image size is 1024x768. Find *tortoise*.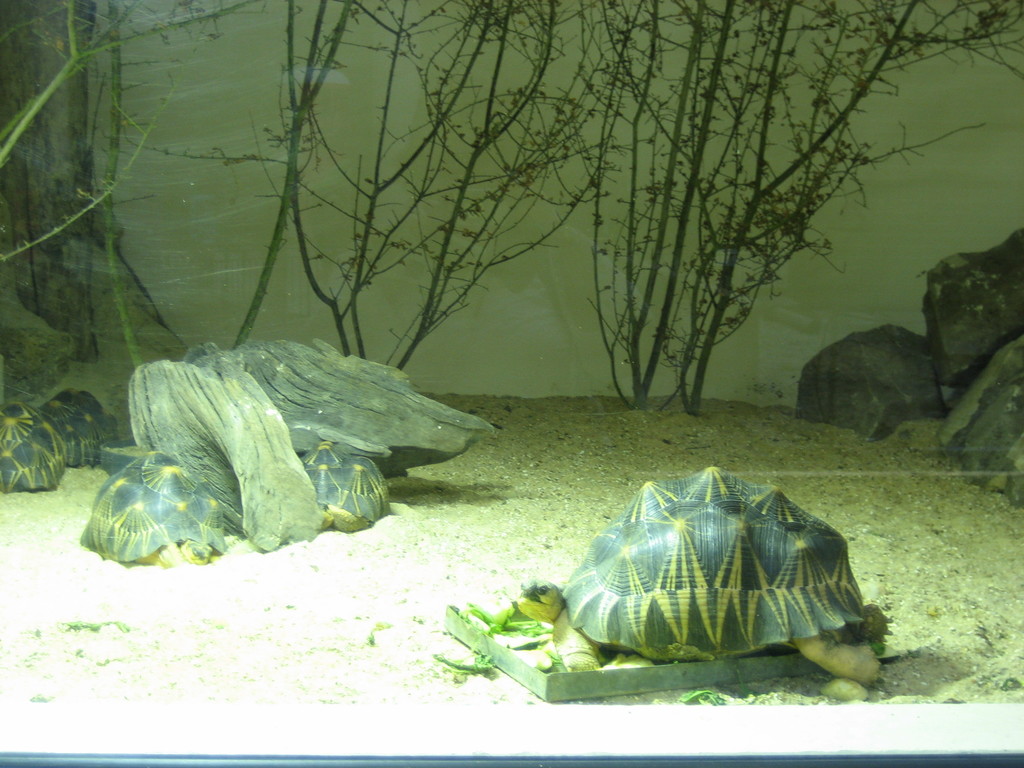
bbox=(0, 397, 68, 492).
